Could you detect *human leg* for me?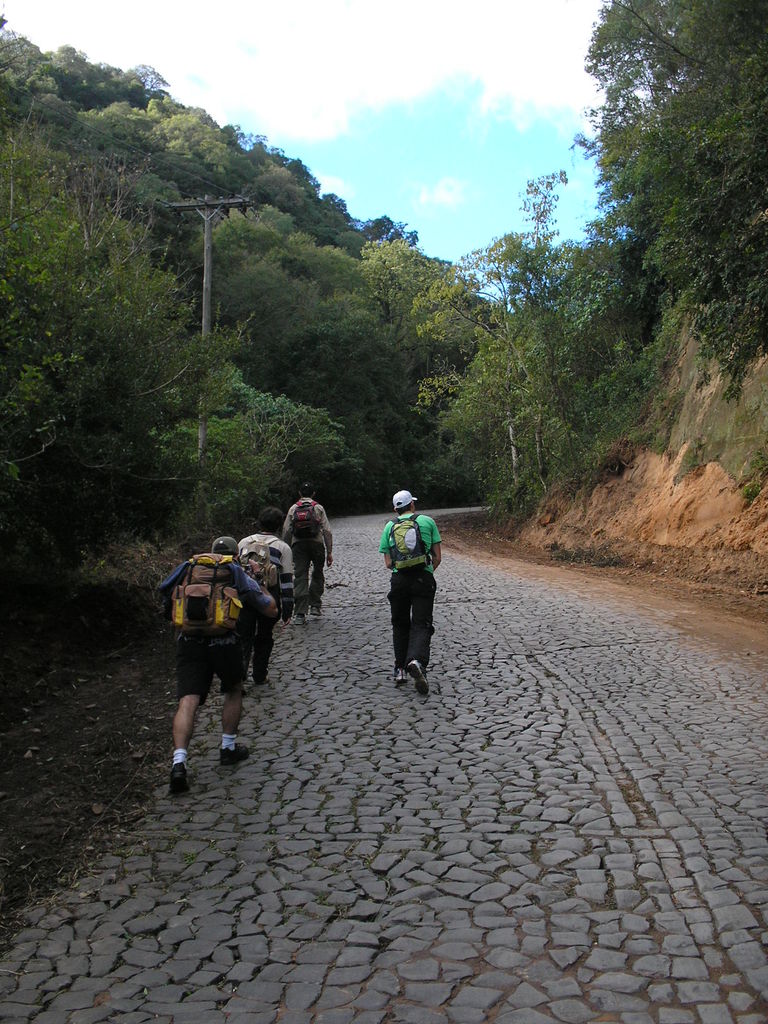
Detection result: 219, 631, 243, 764.
